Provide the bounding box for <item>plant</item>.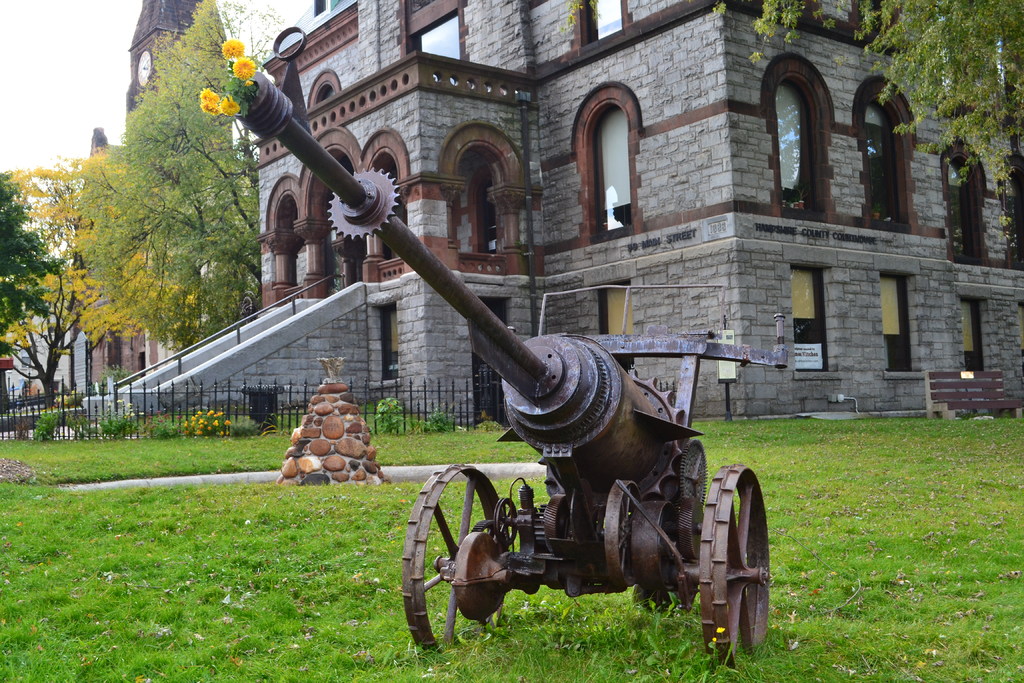
locate(376, 391, 407, 438).
